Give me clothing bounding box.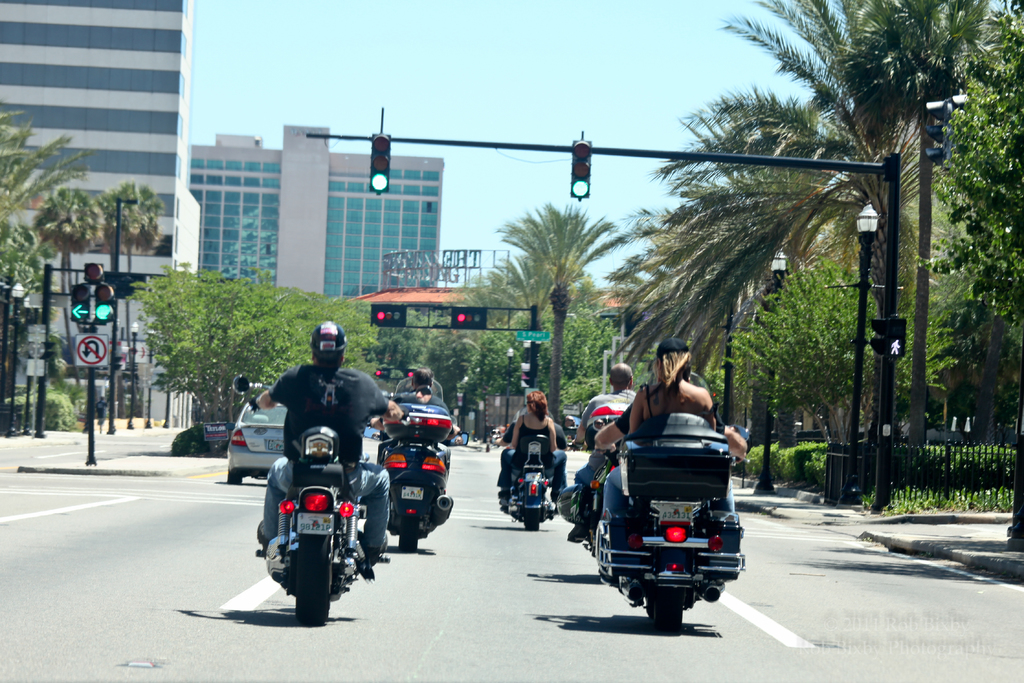
bbox=[609, 372, 713, 534].
